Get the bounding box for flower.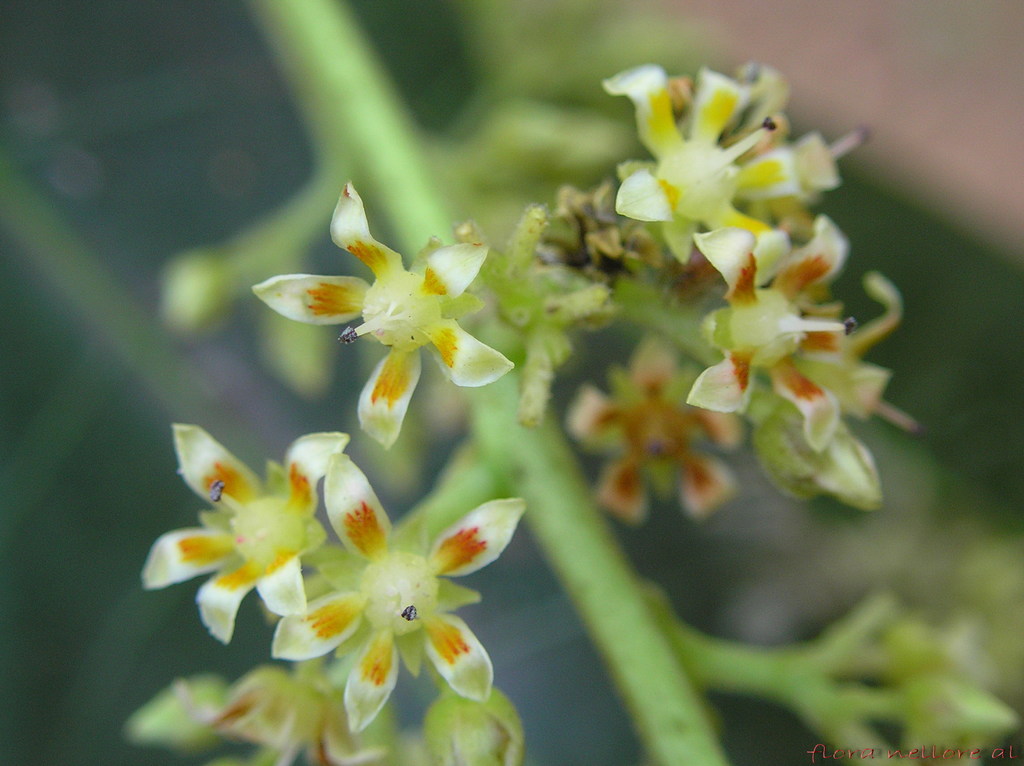
x1=693, y1=232, x2=857, y2=445.
